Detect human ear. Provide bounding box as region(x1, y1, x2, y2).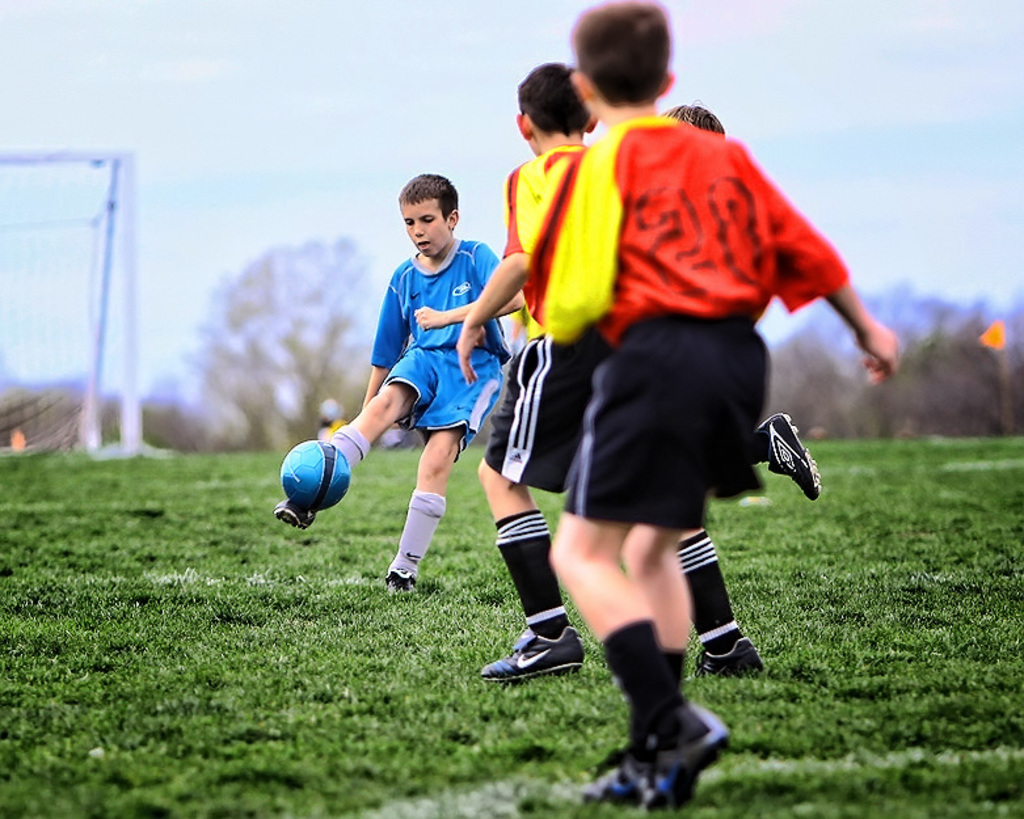
region(660, 69, 674, 96).
